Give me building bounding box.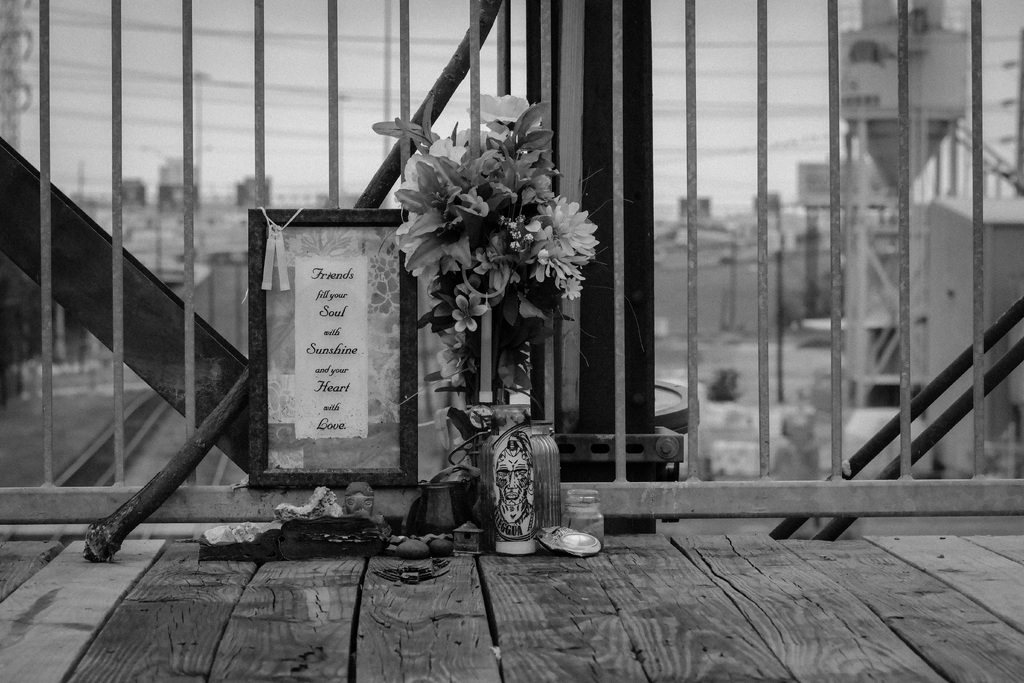
detection(645, 0, 1023, 500).
